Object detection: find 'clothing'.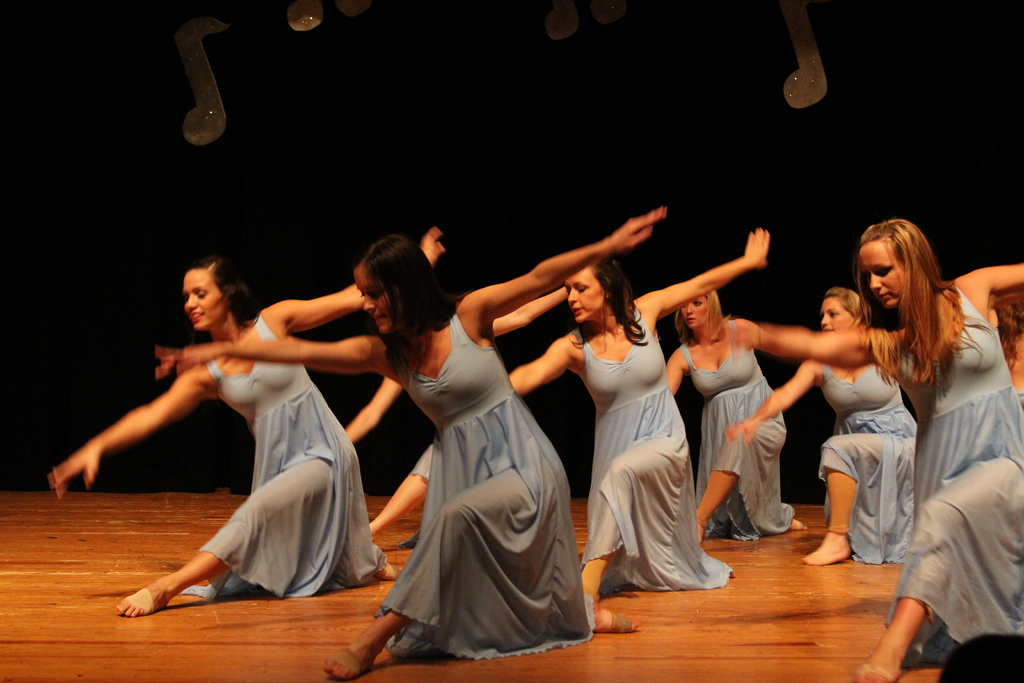
bbox(374, 309, 594, 661).
